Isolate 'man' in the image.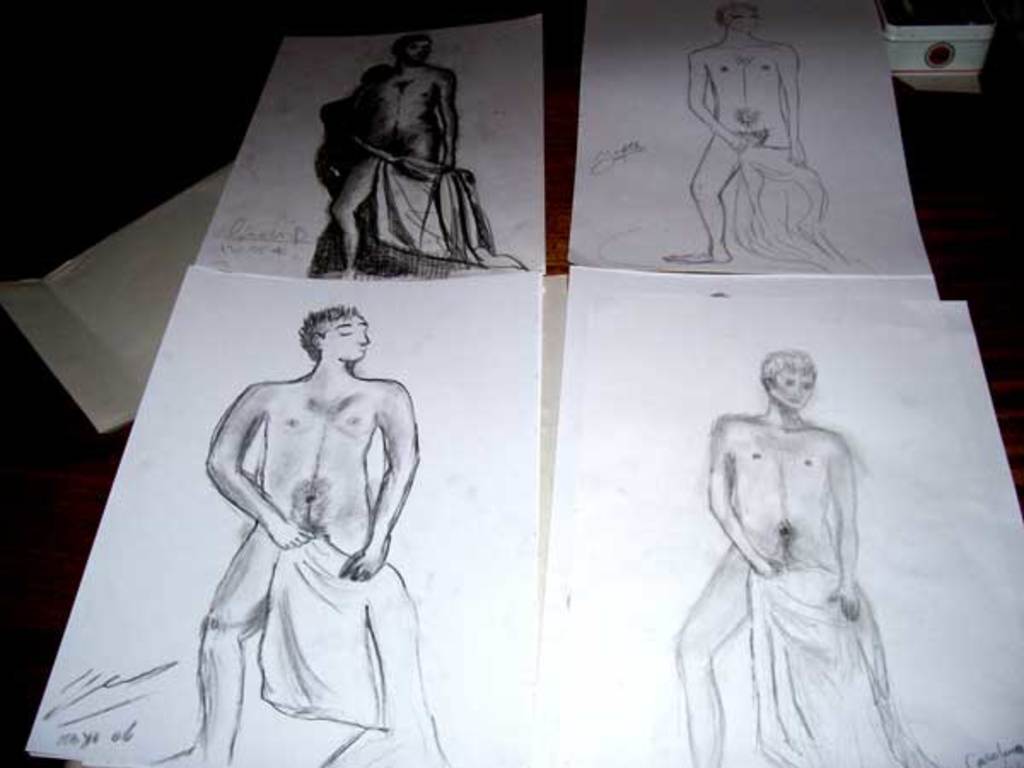
Isolated region: (left=304, top=27, right=524, bottom=282).
